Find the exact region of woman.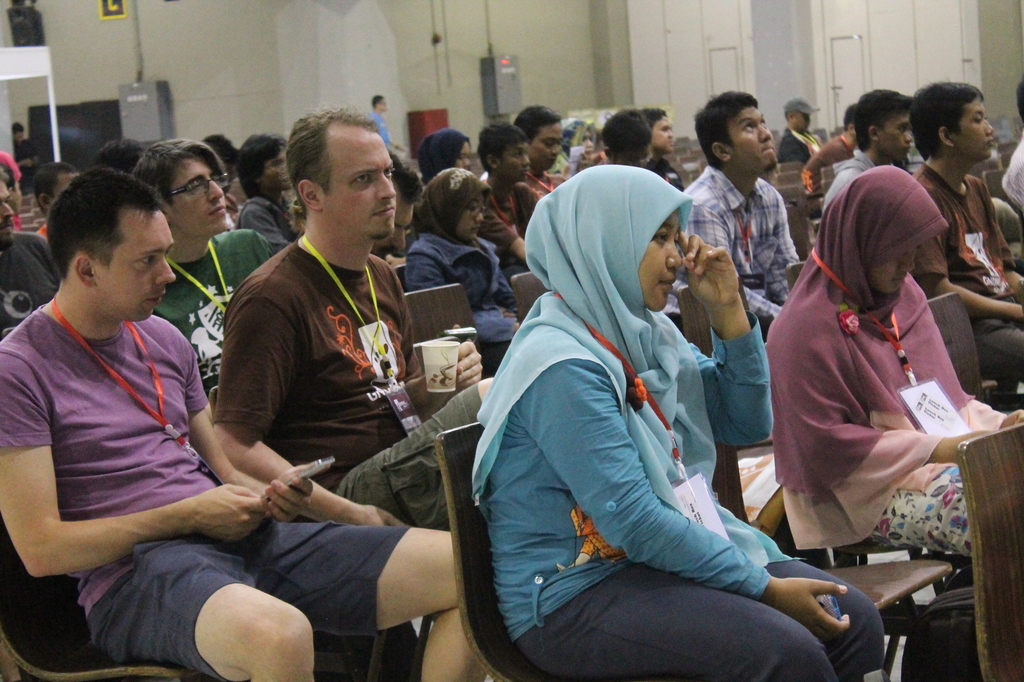
Exact region: bbox(440, 155, 811, 681).
